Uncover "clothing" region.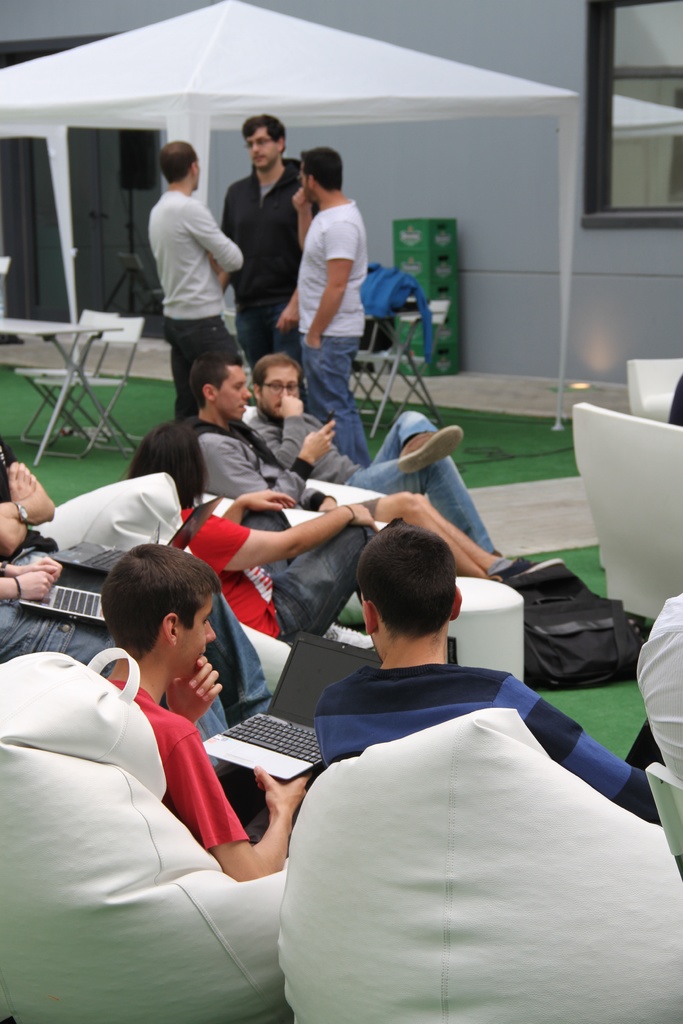
Uncovered: bbox(246, 410, 497, 548).
